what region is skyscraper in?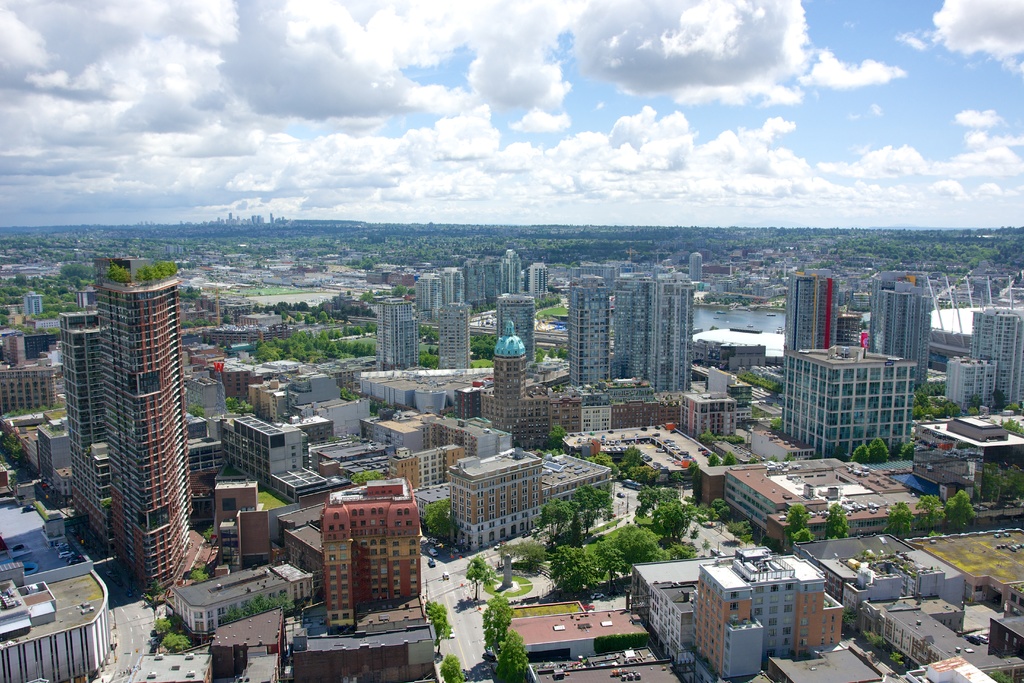
BBox(425, 267, 449, 308).
